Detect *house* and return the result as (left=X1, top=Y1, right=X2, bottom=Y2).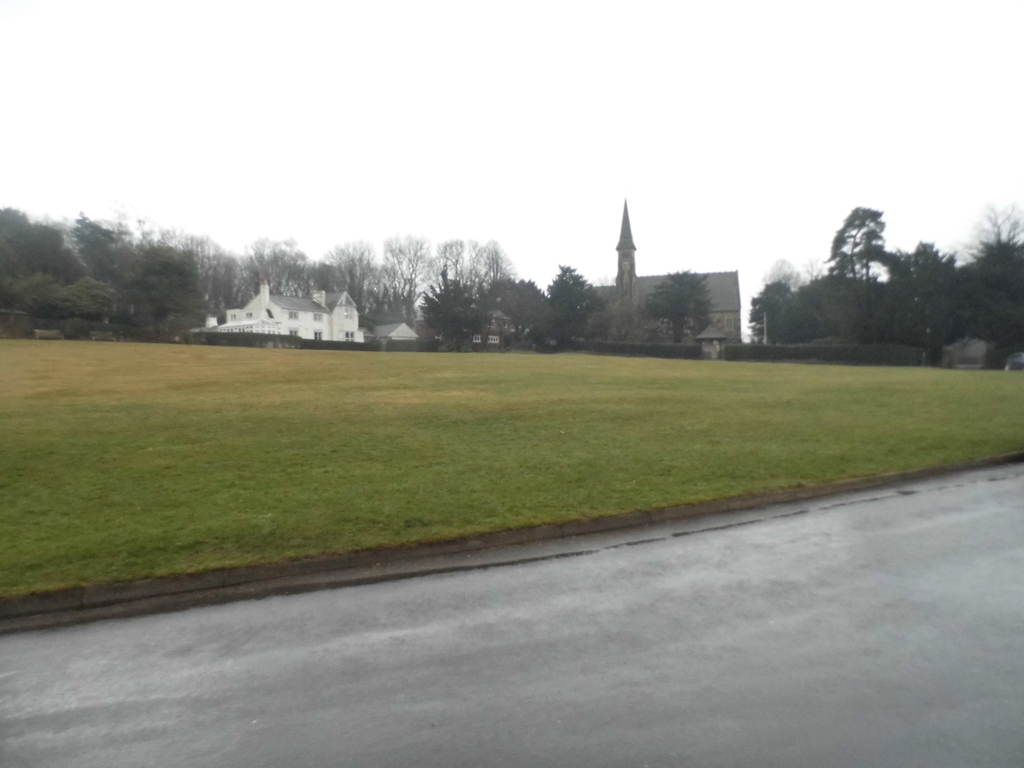
(left=362, top=321, right=424, bottom=346).
